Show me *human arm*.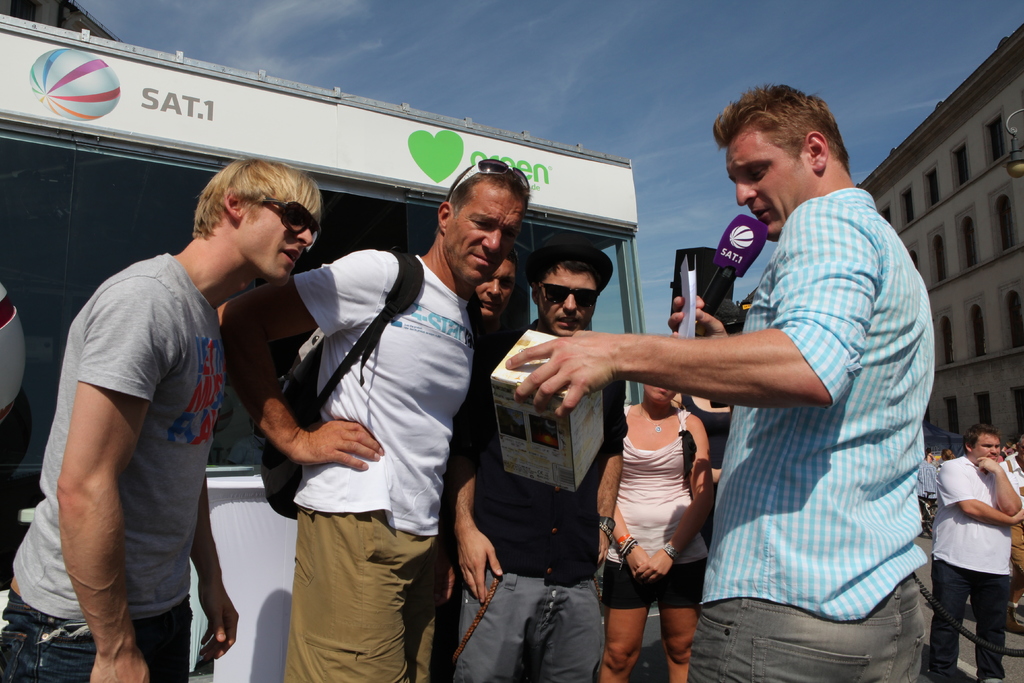
*human arm* is here: 210 248 387 473.
